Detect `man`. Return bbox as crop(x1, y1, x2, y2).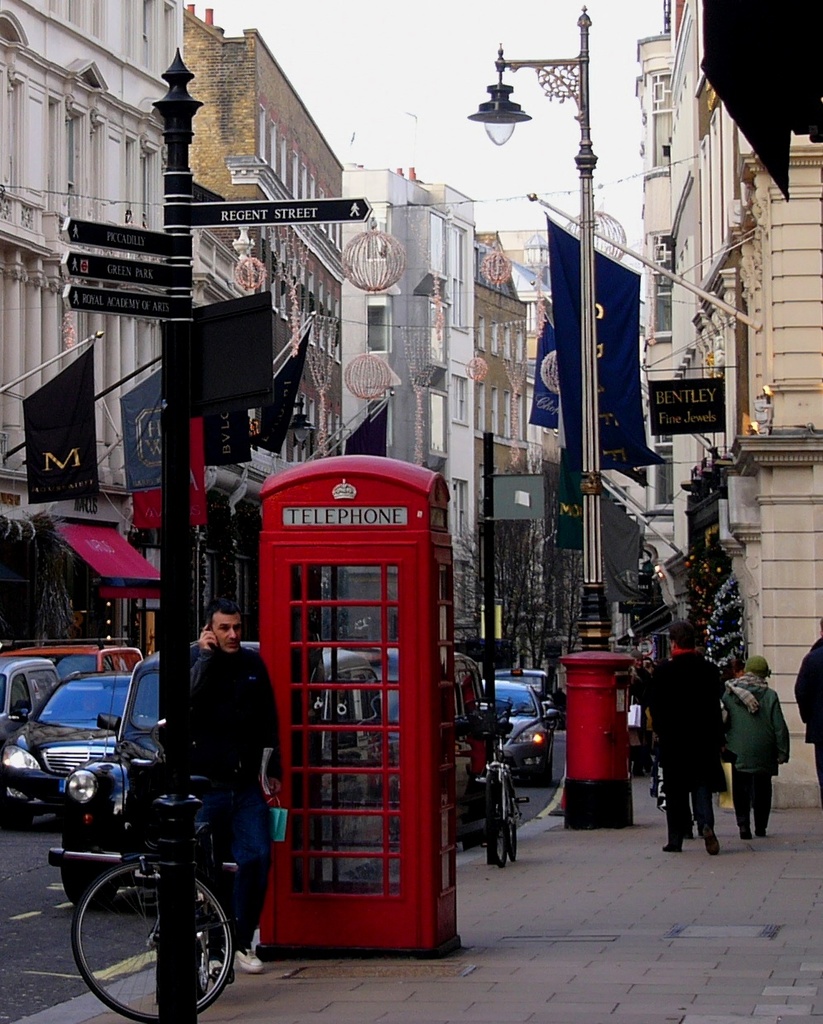
crop(172, 599, 288, 982).
